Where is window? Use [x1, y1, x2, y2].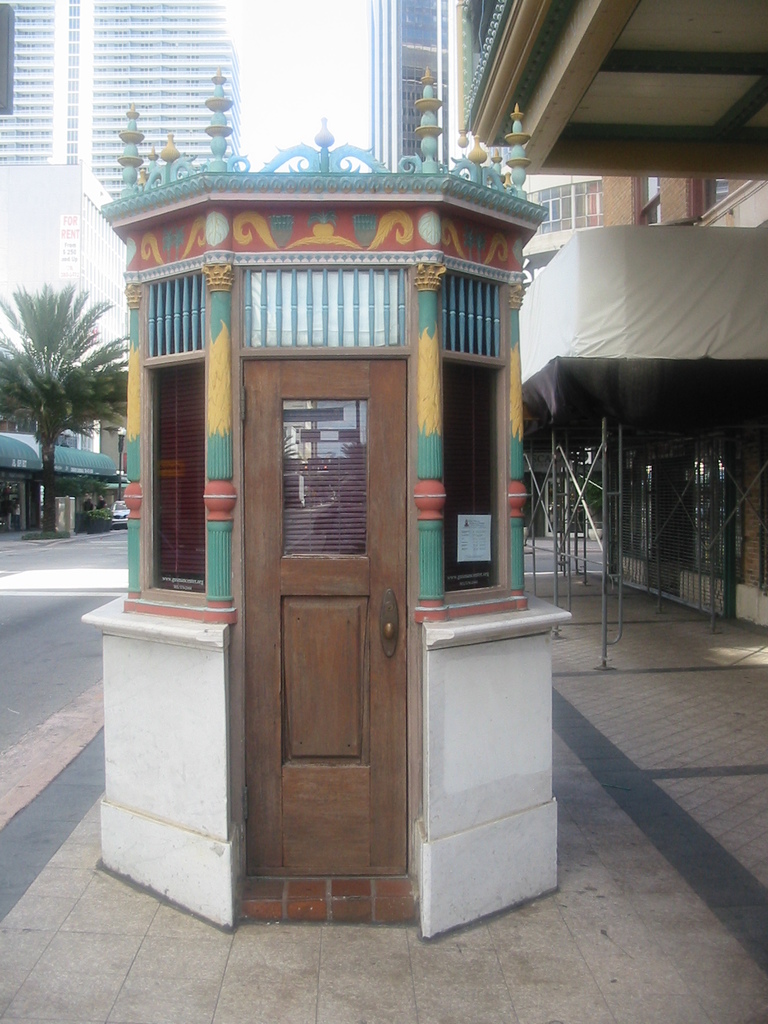
[526, 167, 609, 241].
